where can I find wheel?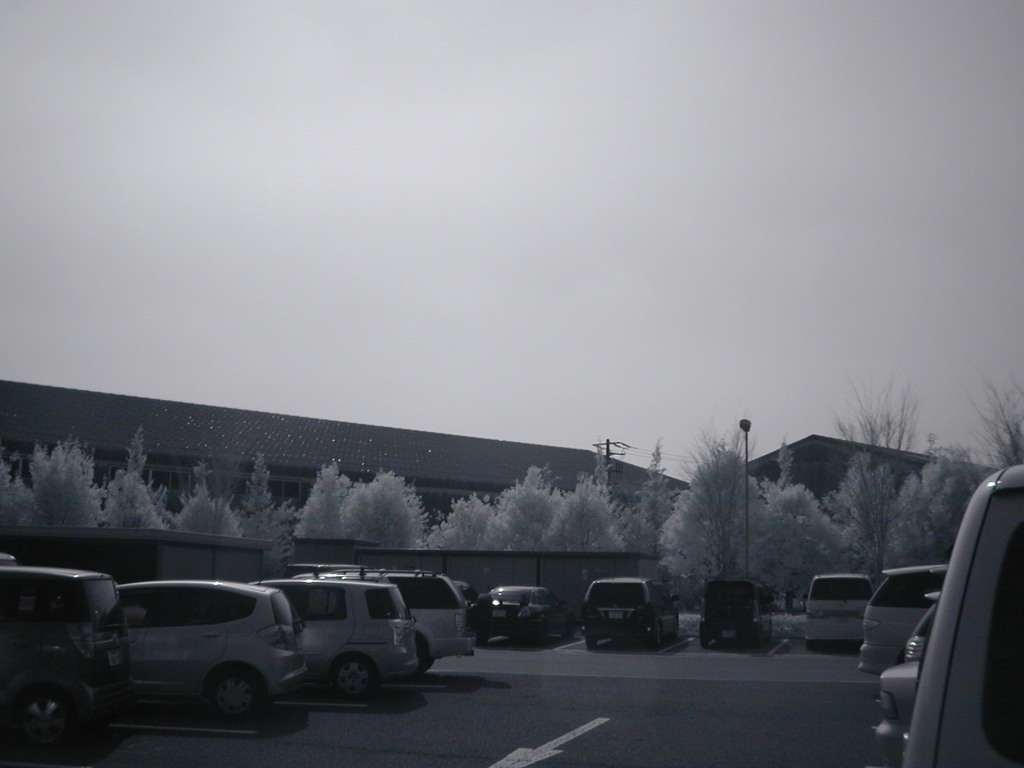
You can find it at 563, 616, 575, 639.
